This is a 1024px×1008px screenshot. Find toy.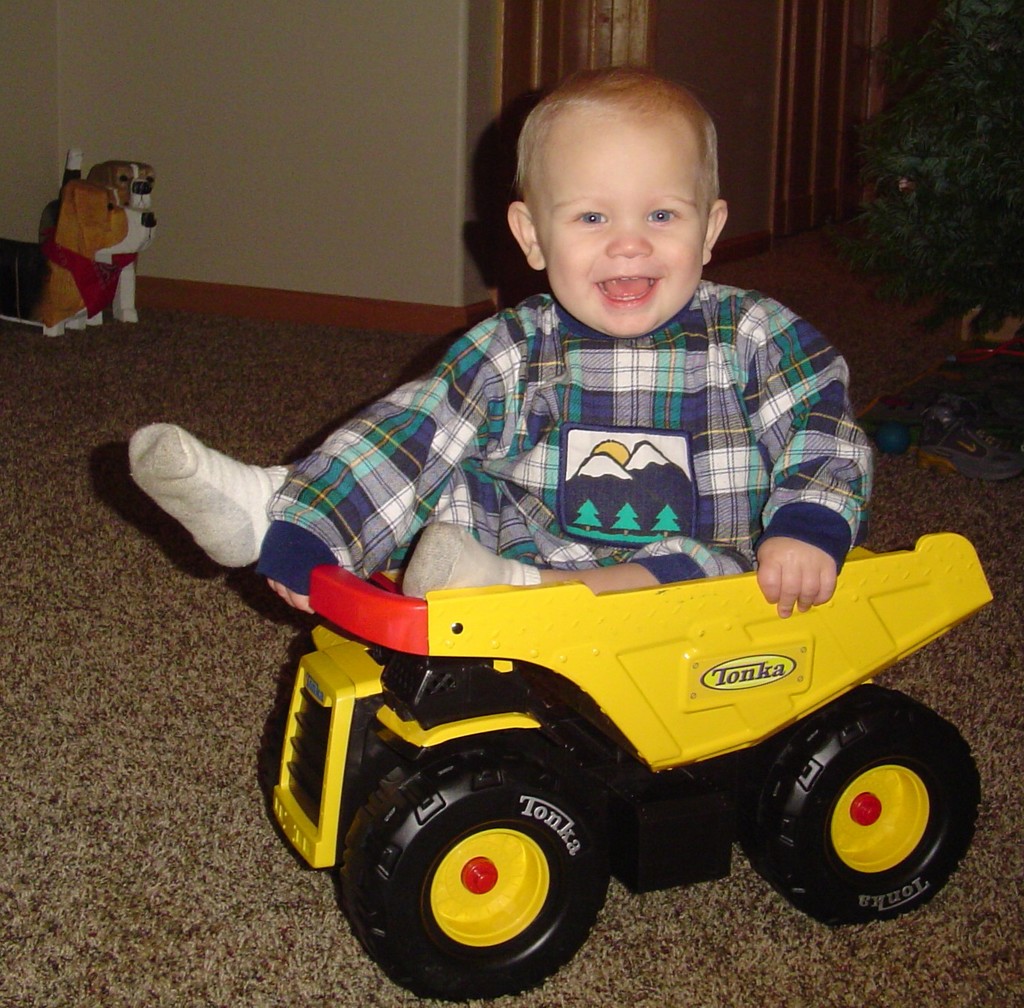
Bounding box: pyautogui.locateOnScreen(253, 535, 989, 1006).
